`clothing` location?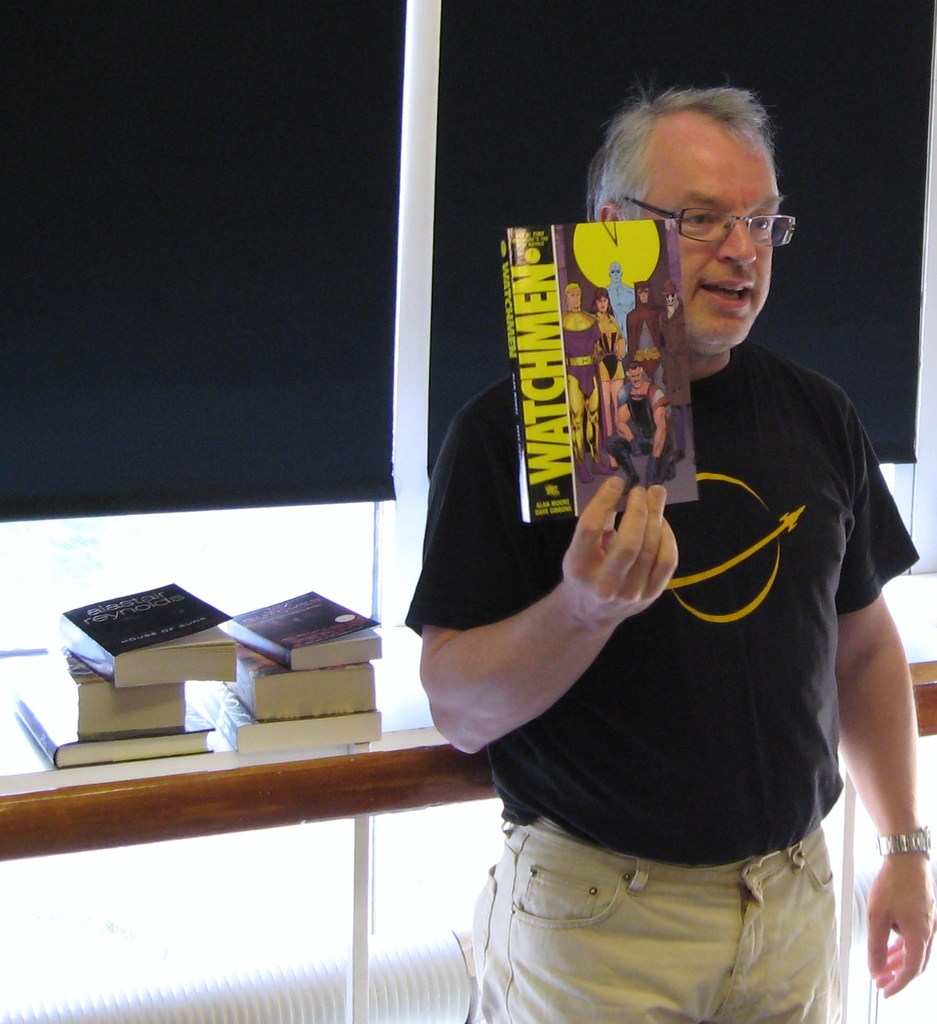
bbox=[658, 299, 696, 453]
